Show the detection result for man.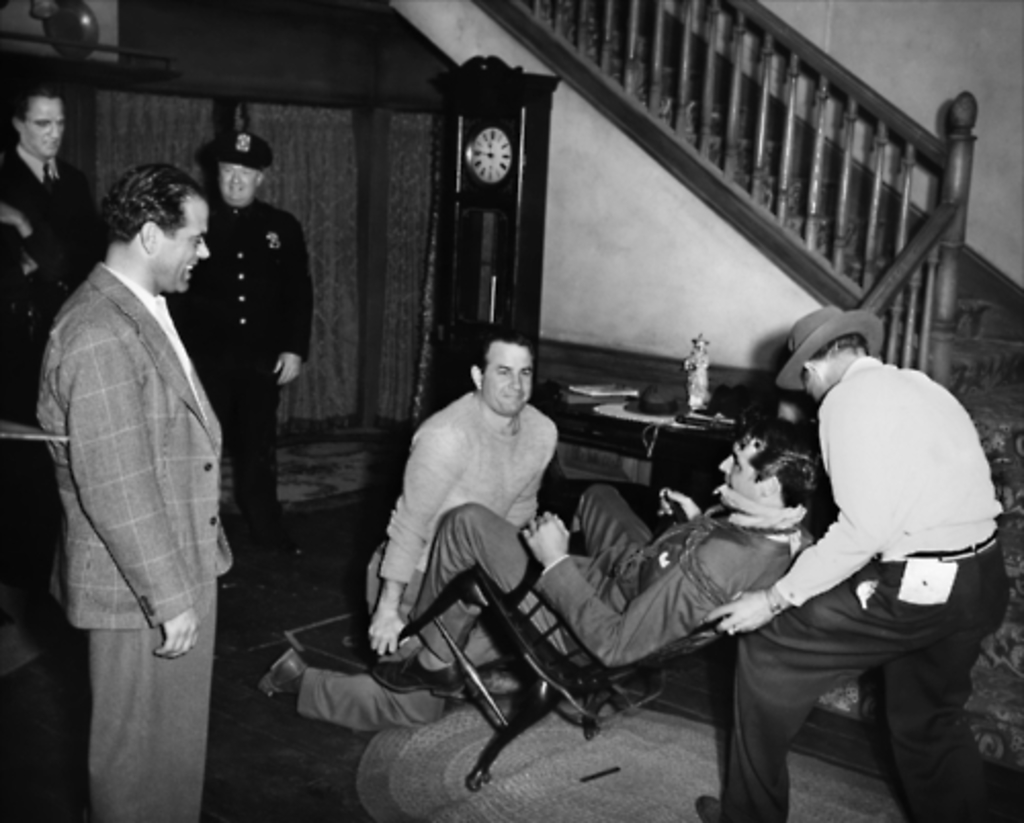
690 303 1008 821.
